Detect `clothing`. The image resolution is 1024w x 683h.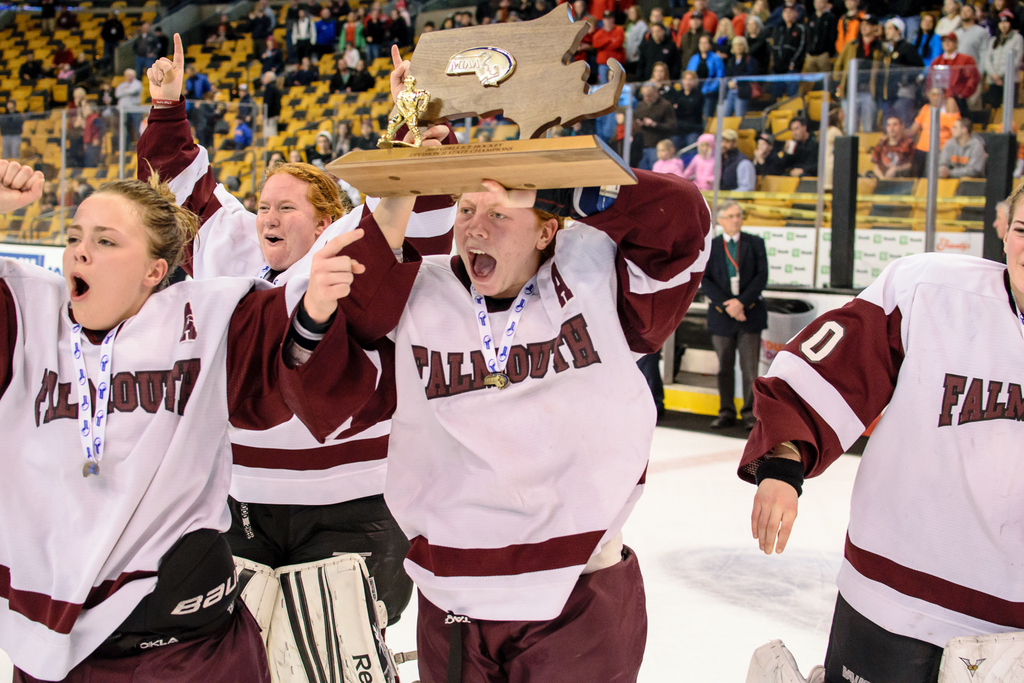
Rect(623, 19, 652, 97).
